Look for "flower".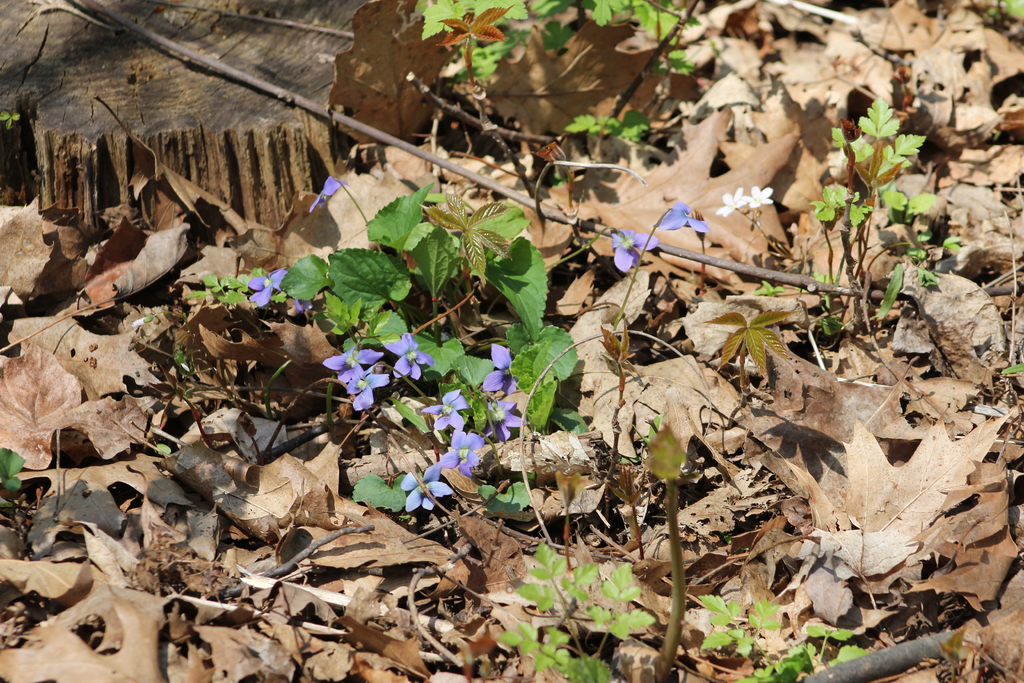
Found: BBox(714, 186, 749, 218).
